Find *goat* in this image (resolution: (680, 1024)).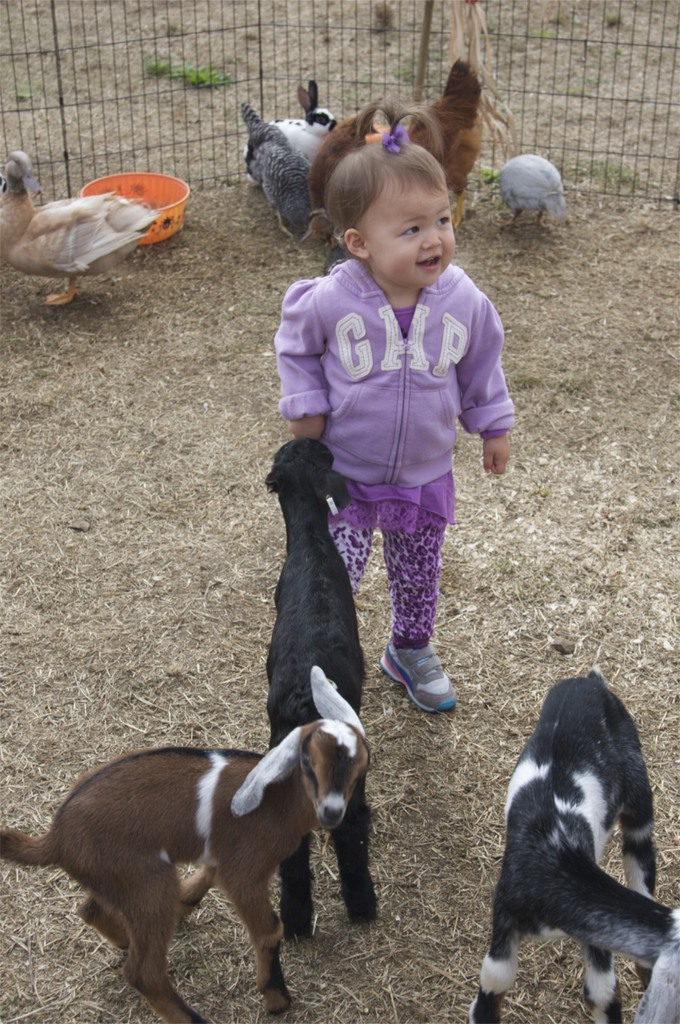
[left=262, top=435, right=384, bottom=927].
